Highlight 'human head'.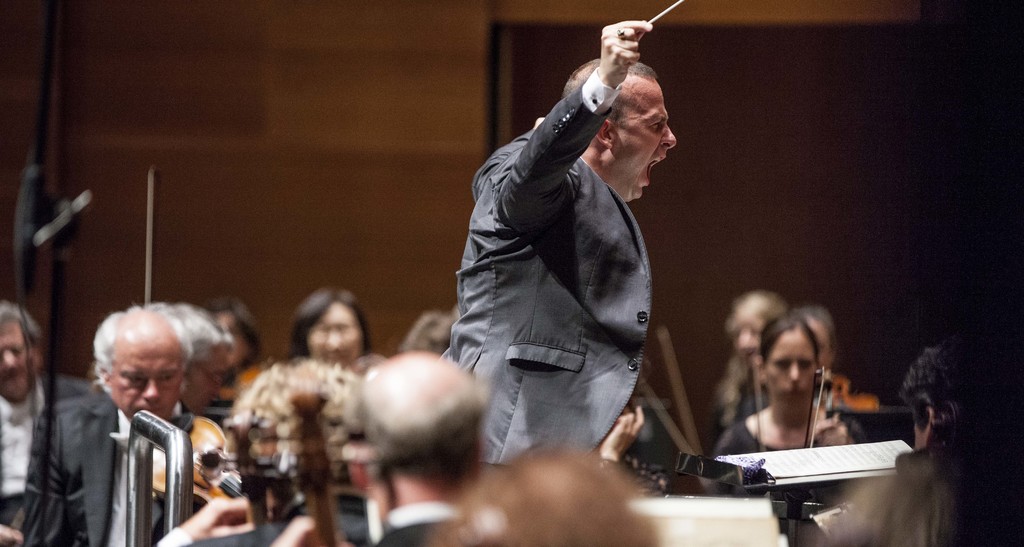
Highlighted region: 564 56 678 203.
